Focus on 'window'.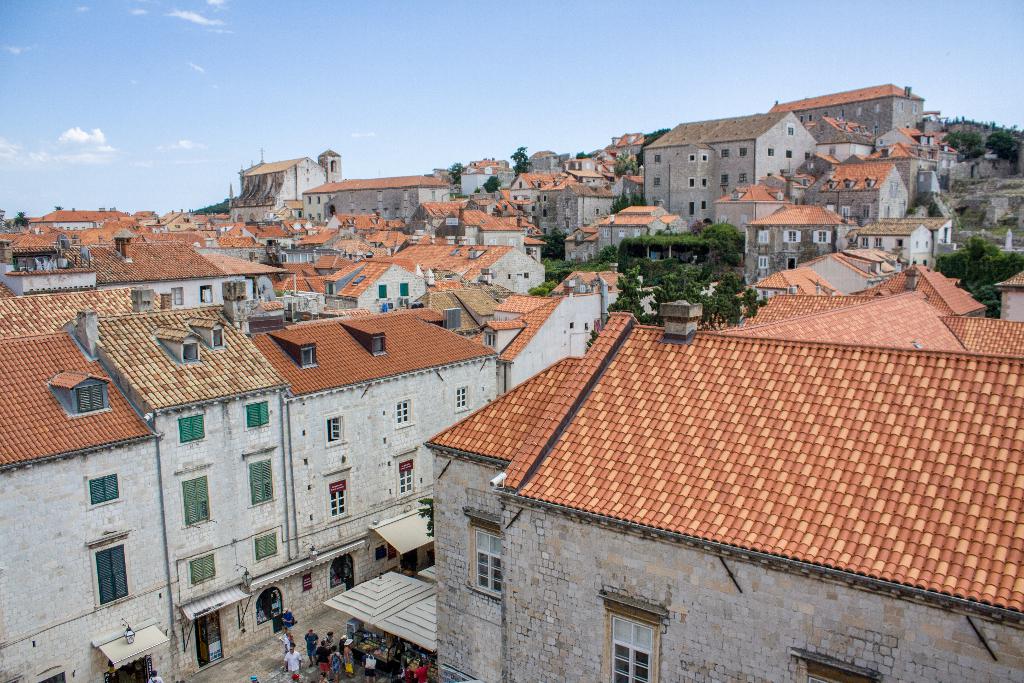
Focused at 829:145:836:154.
